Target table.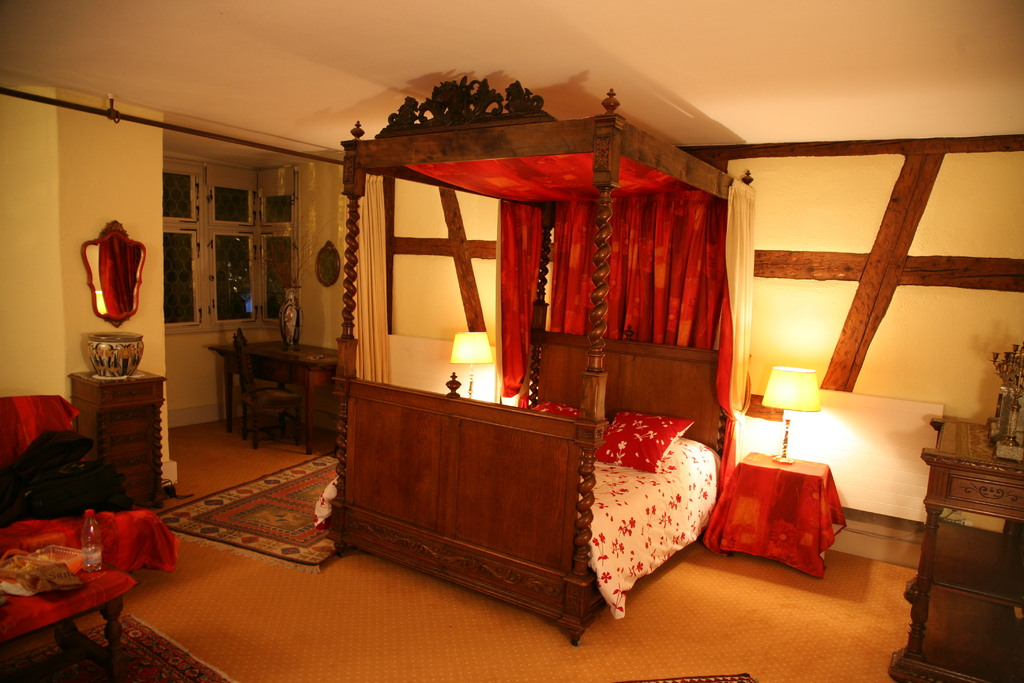
Target region: locate(888, 414, 1023, 682).
